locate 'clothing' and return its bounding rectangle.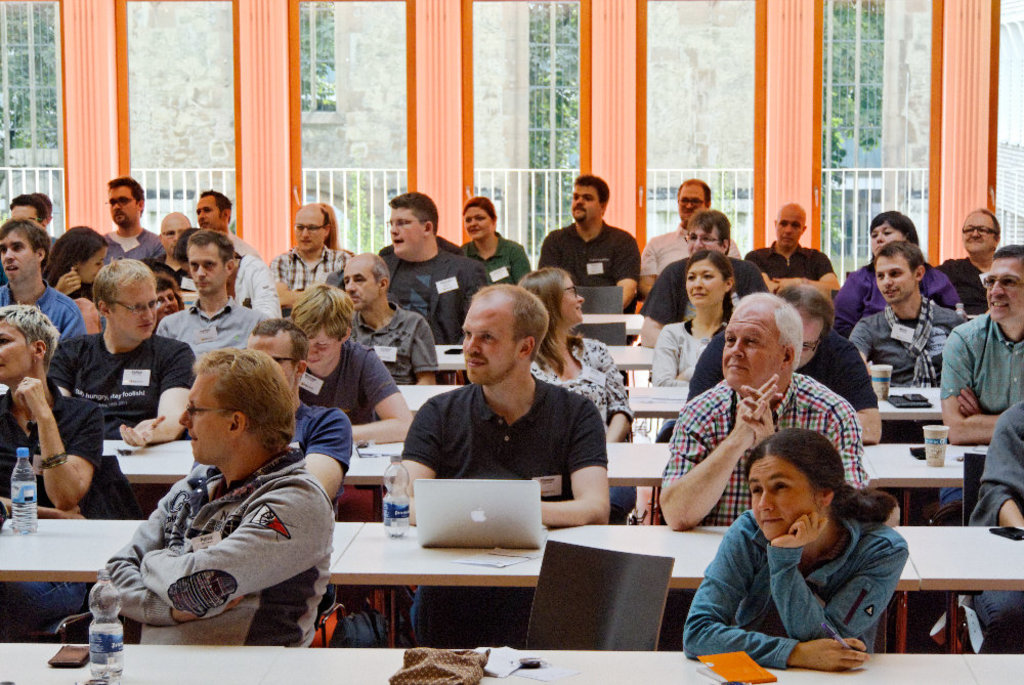
detection(849, 293, 974, 389).
